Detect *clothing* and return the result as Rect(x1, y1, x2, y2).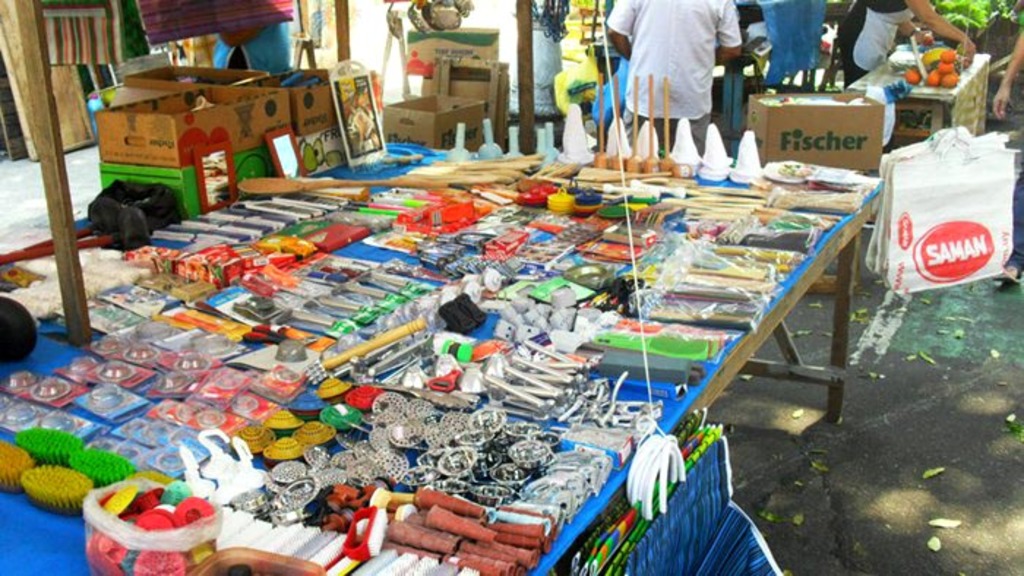
Rect(838, 0, 901, 107).
